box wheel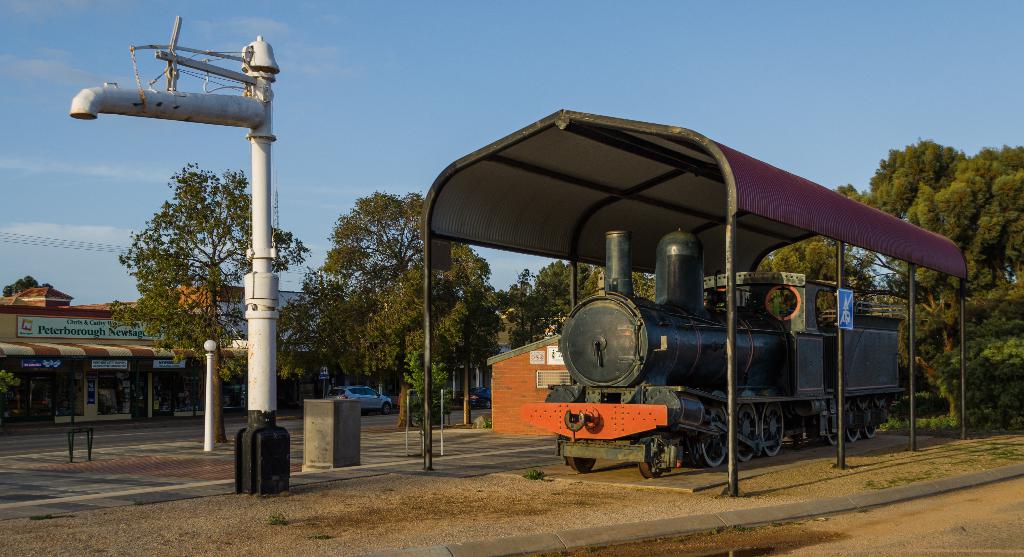
region(731, 403, 758, 458)
